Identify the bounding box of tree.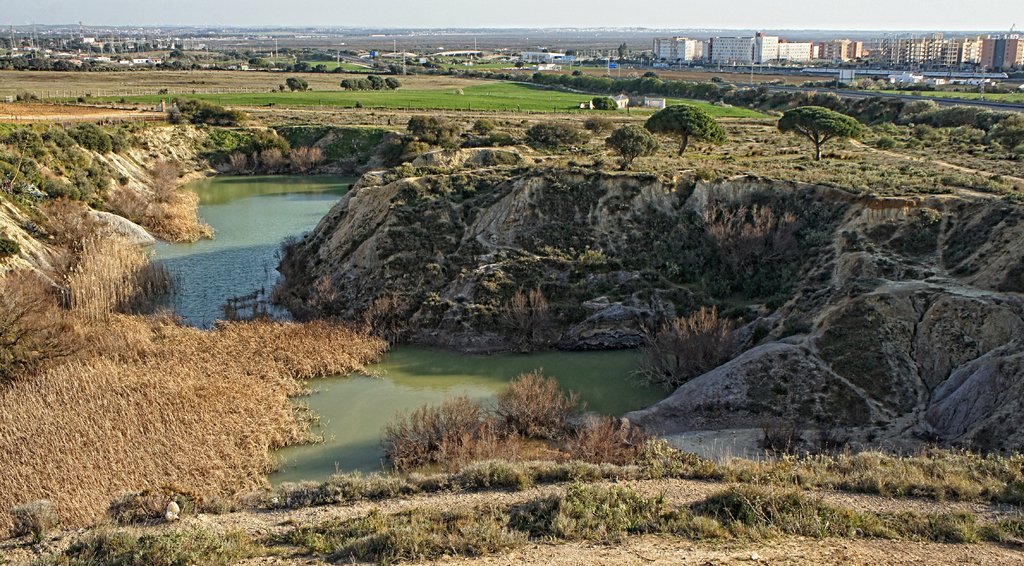
BBox(776, 100, 867, 159).
